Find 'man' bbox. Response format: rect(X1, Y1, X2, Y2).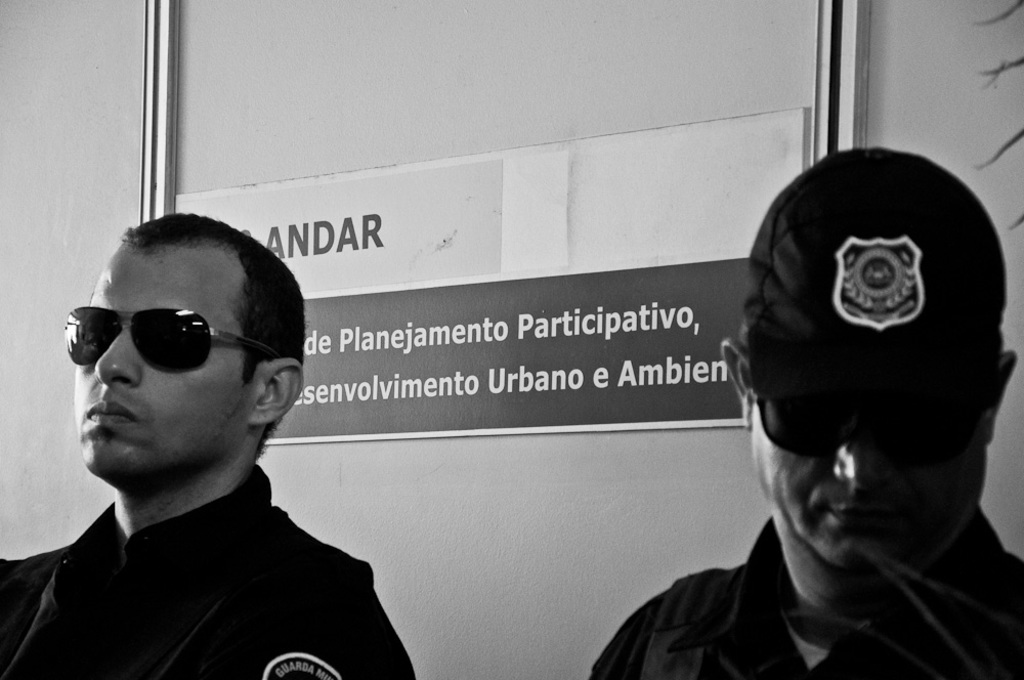
rect(7, 218, 431, 679).
